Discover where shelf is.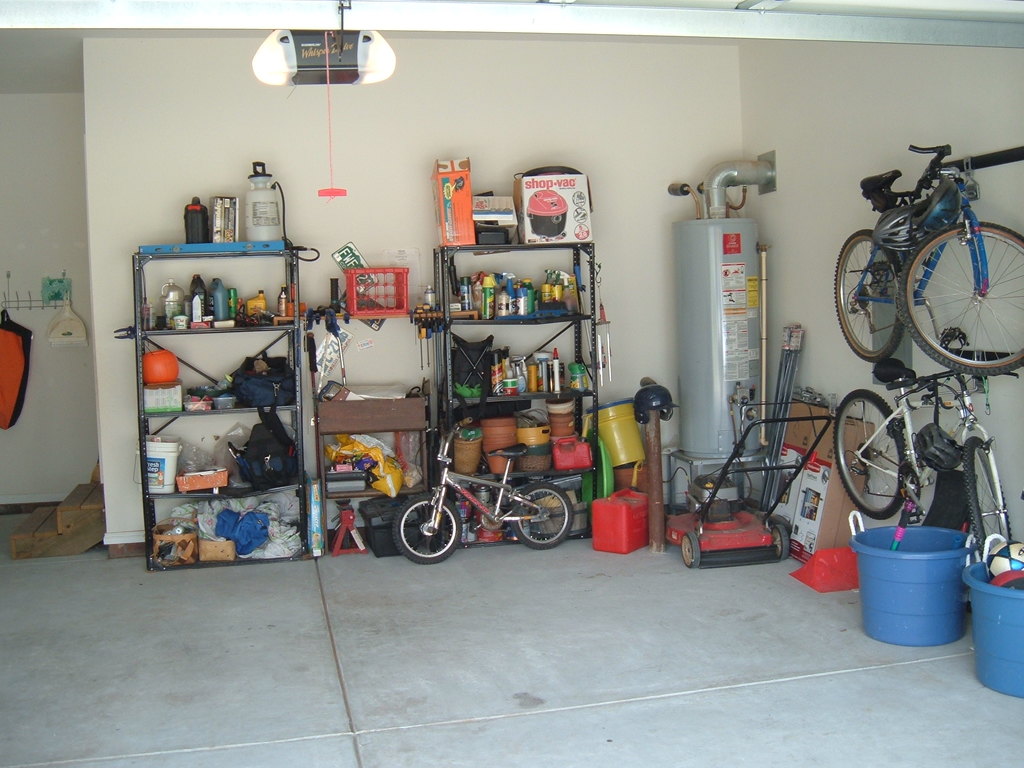
Discovered at [129,245,300,572].
